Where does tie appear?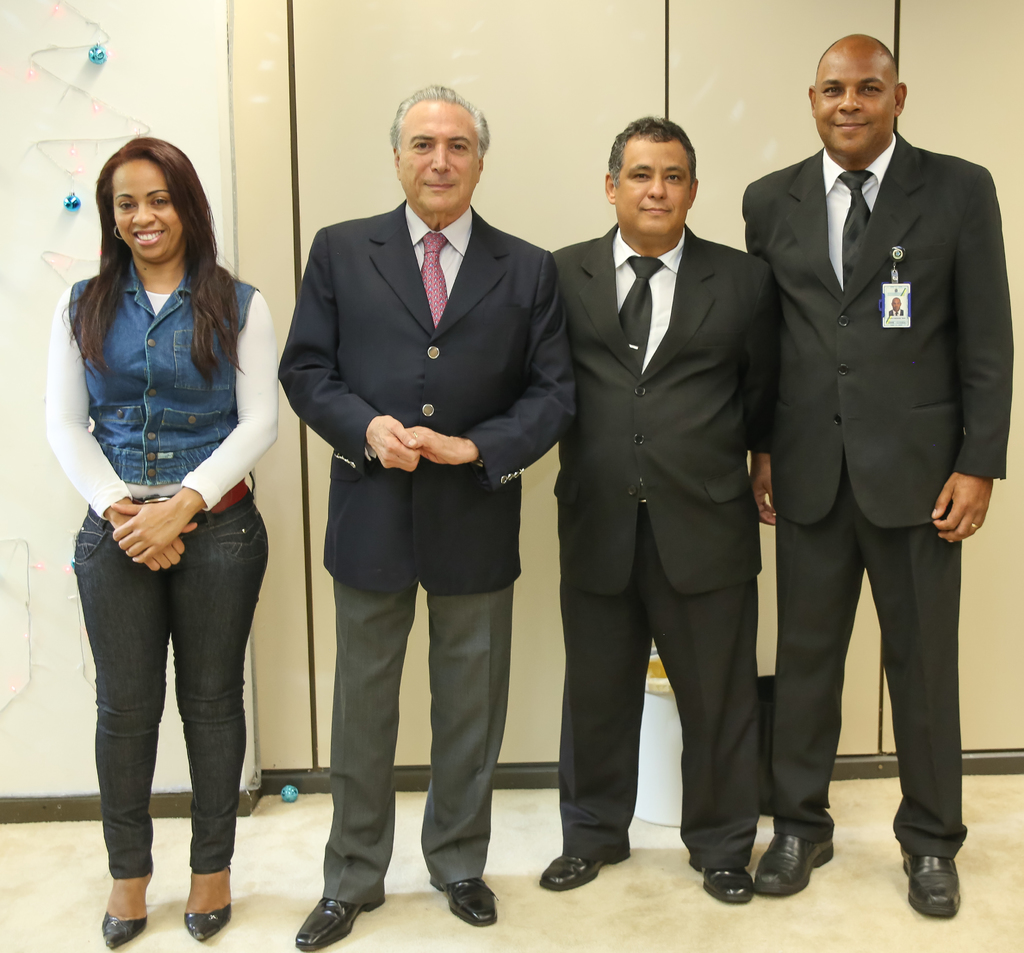
Appears at (left=413, top=231, right=446, bottom=322).
